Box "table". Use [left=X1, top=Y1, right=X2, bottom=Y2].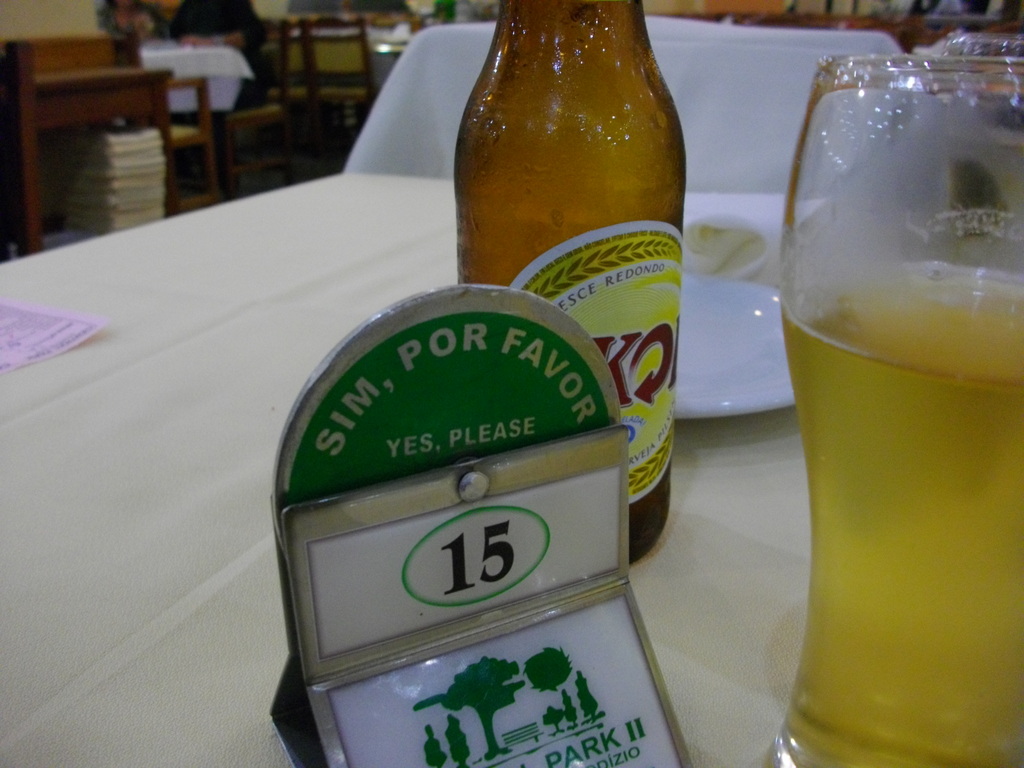
[left=0, top=170, right=1023, bottom=767].
